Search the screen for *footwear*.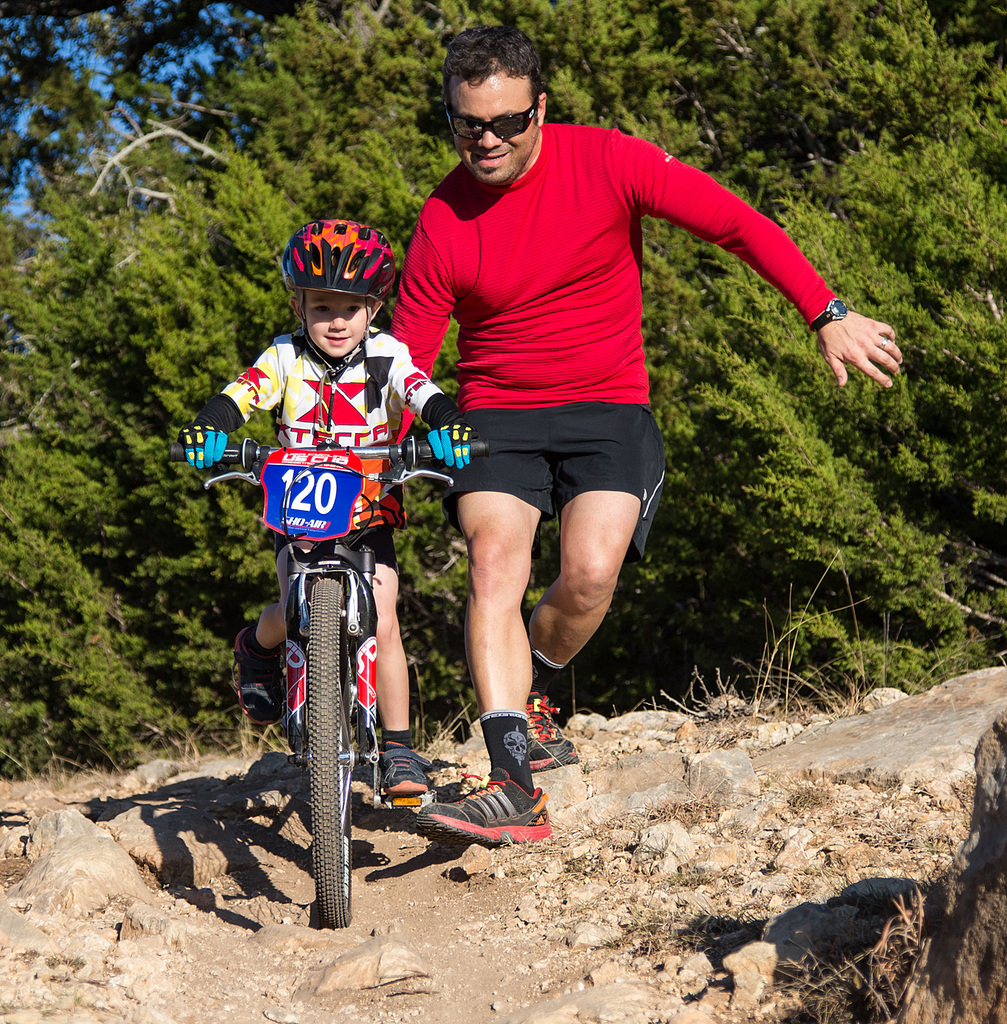
Found at x1=418 y1=768 x2=554 y2=840.
